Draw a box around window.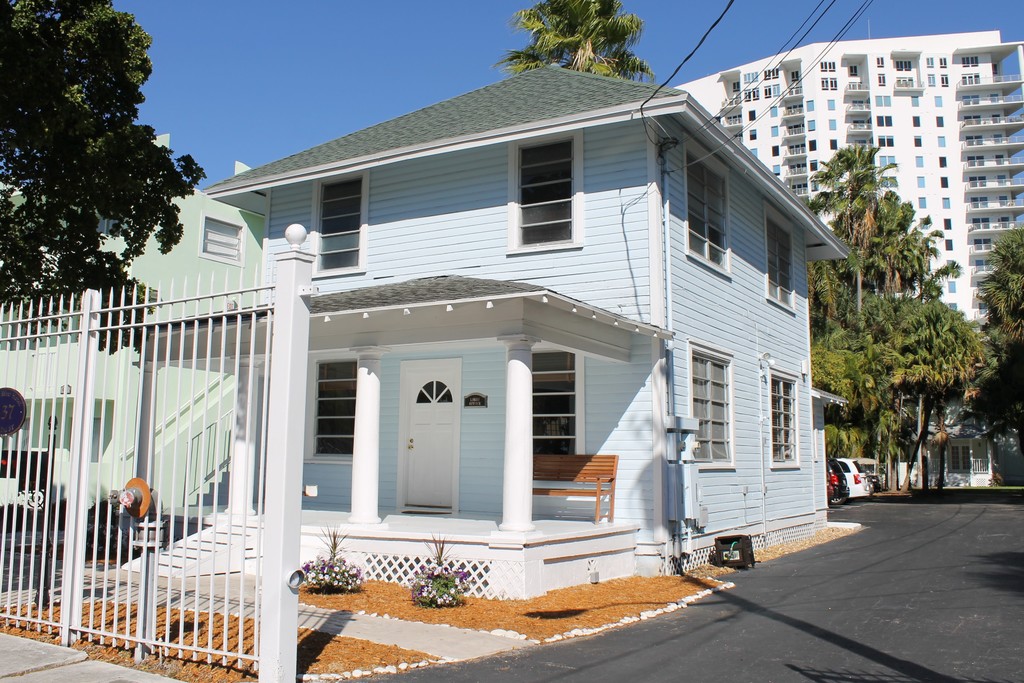
(877,155,893,166).
